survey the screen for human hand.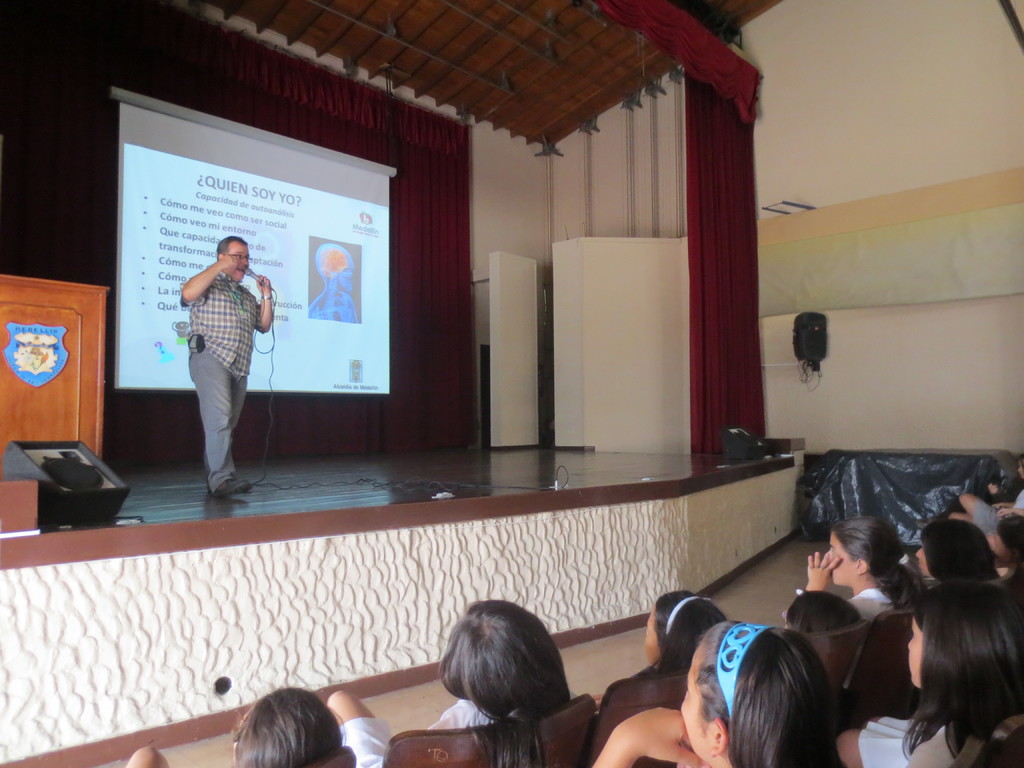
Survey found: 221,254,237,276.
